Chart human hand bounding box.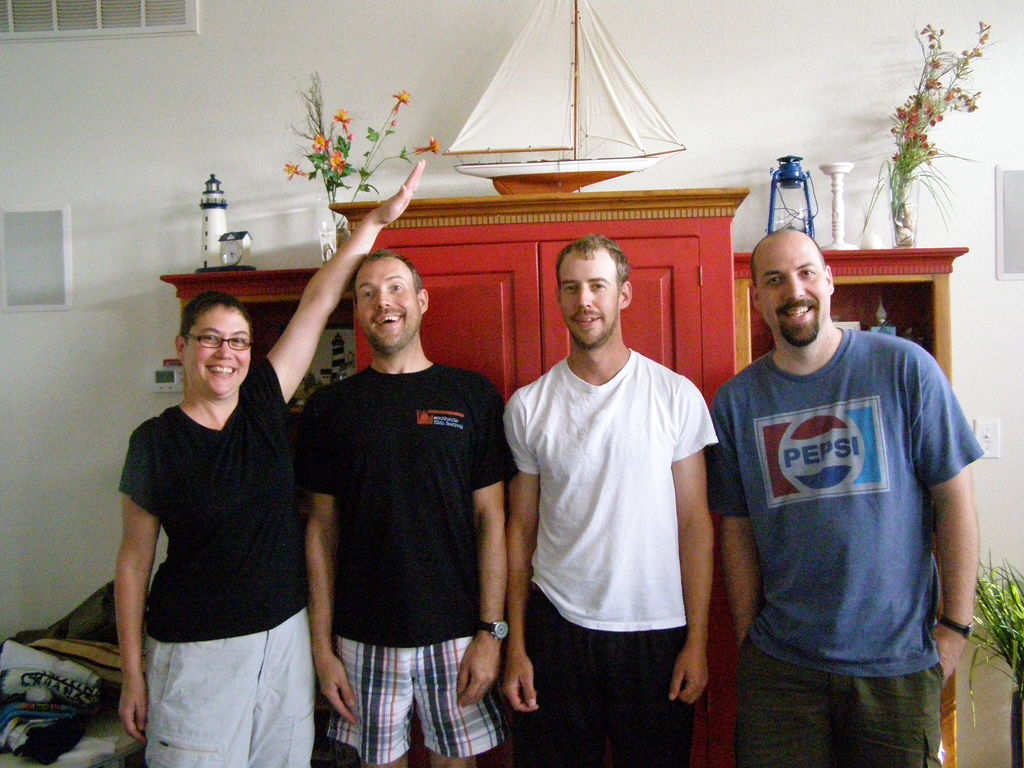
Charted: 498, 651, 540, 717.
